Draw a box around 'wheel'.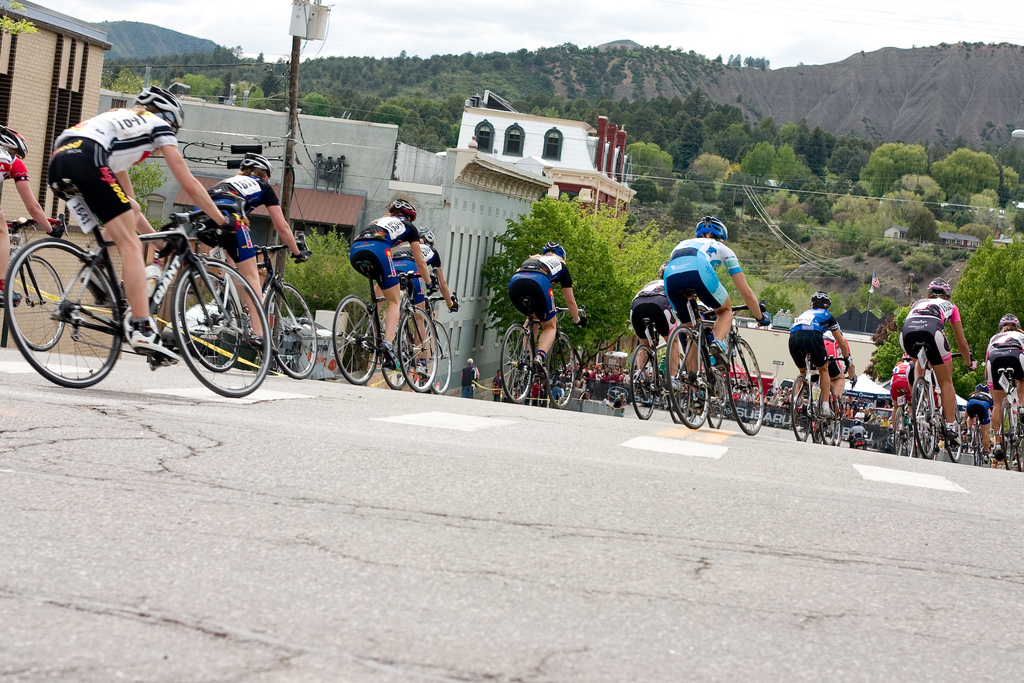
[11,252,68,348].
